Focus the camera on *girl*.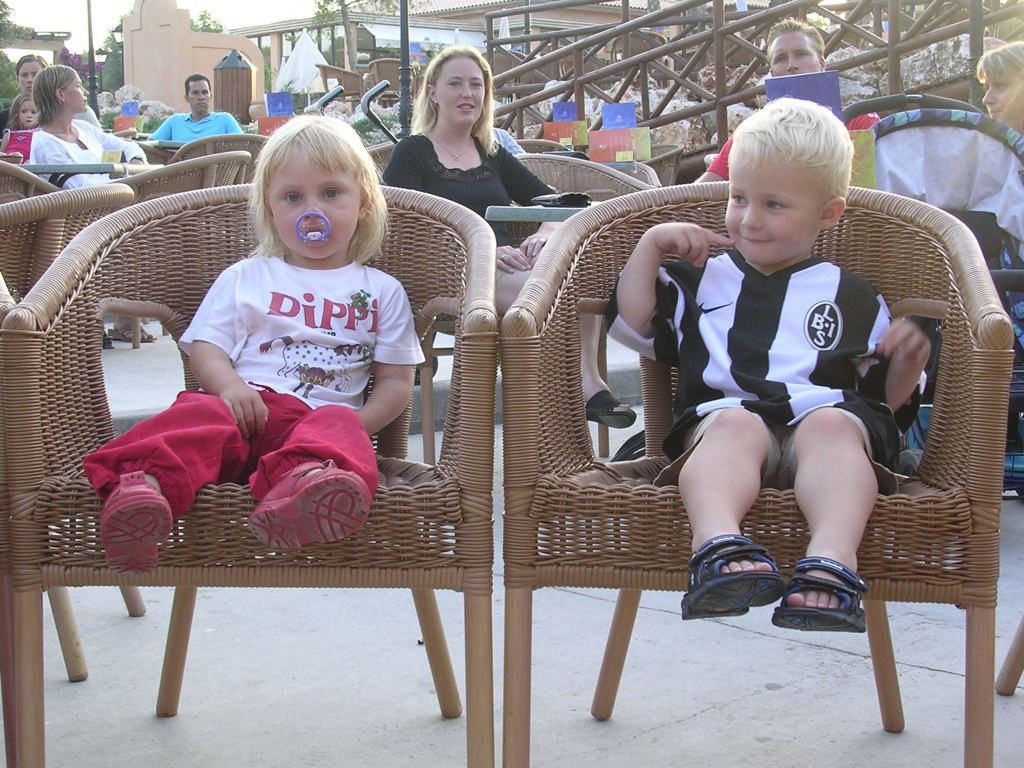
Focus region: <region>0, 93, 40, 163</region>.
